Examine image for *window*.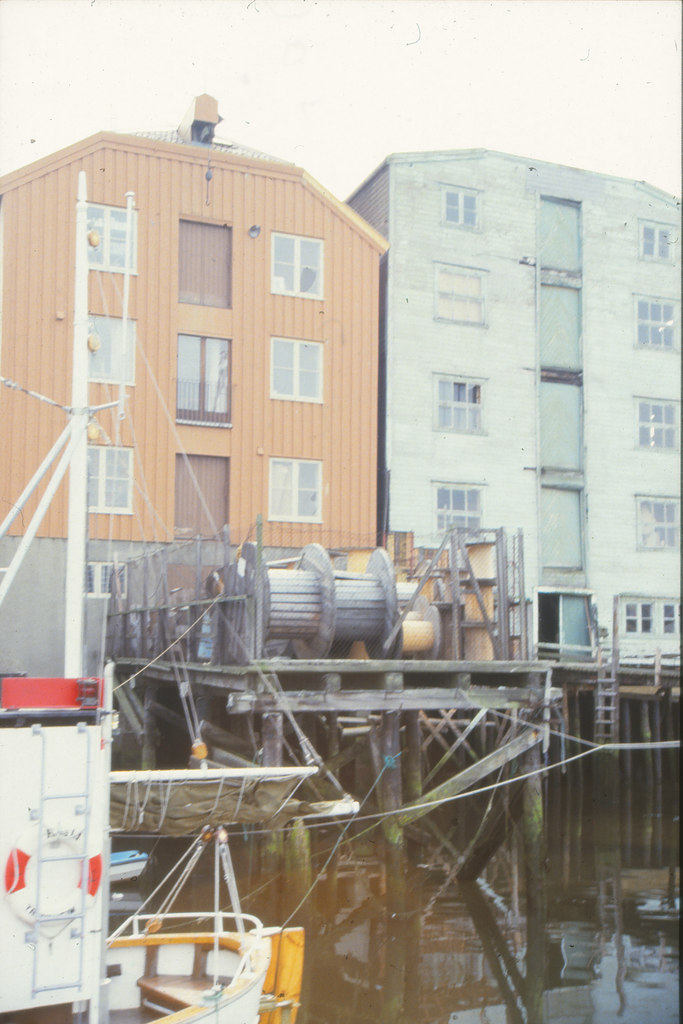
Examination result: crop(431, 271, 491, 328).
